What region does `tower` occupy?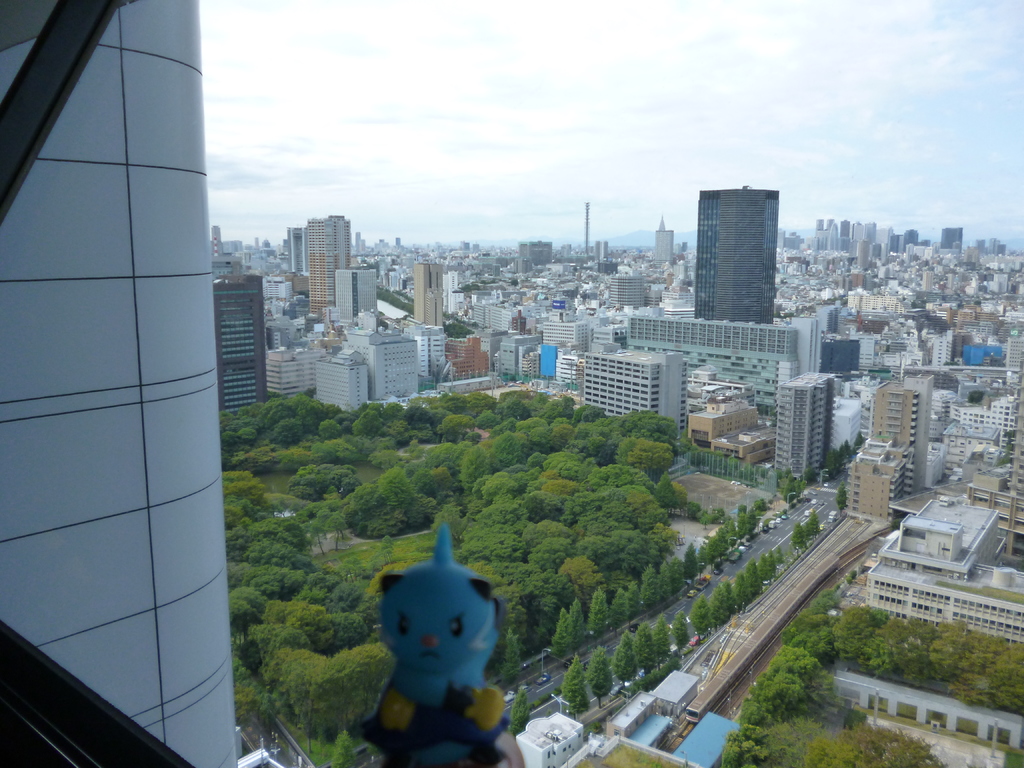
x1=213 y1=276 x2=266 y2=411.
